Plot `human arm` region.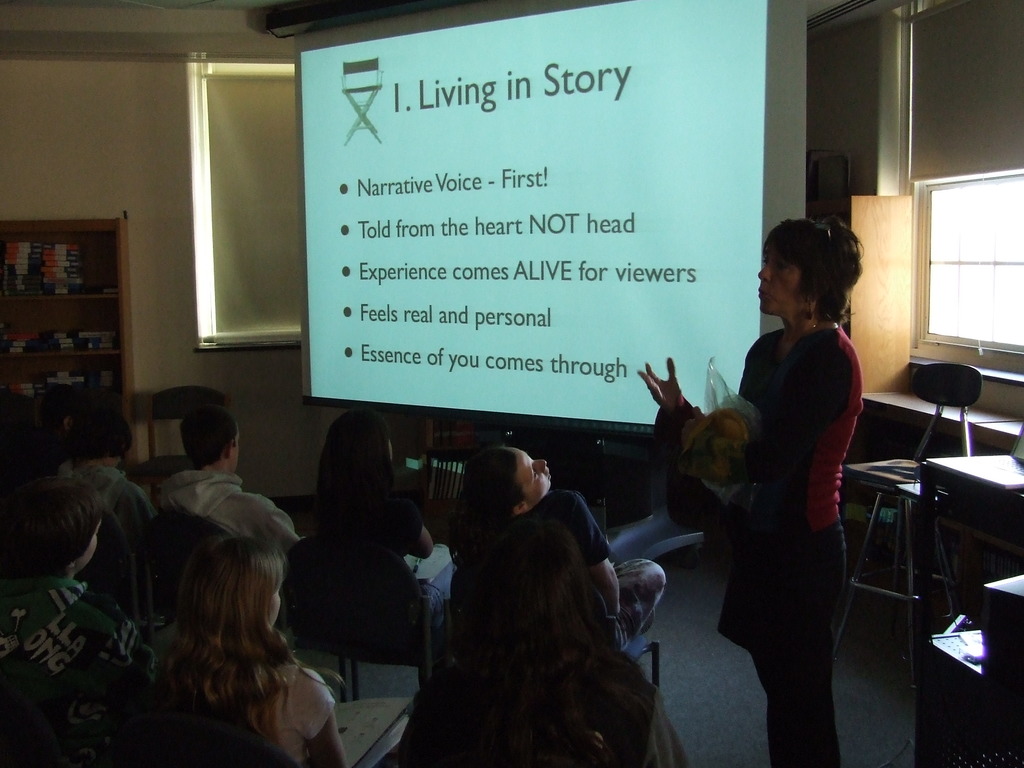
Plotted at BBox(635, 348, 716, 463).
